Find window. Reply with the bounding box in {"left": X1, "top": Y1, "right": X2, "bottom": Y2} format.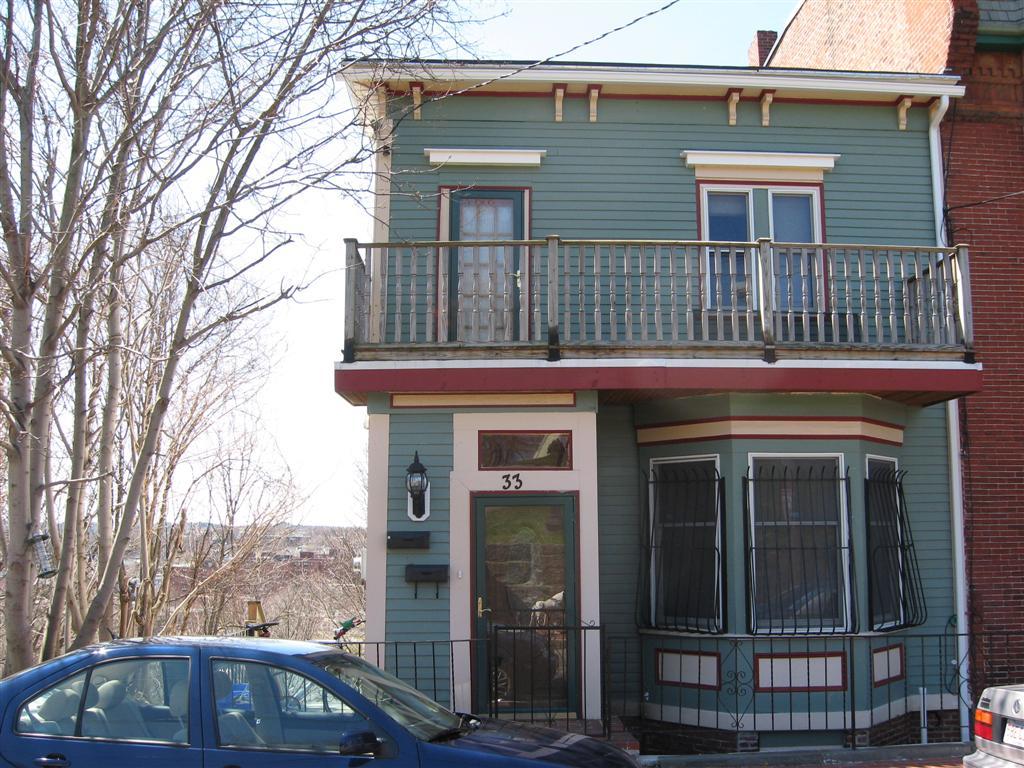
{"left": 748, "top": 454, "right": 857, "bottom": 636}.
